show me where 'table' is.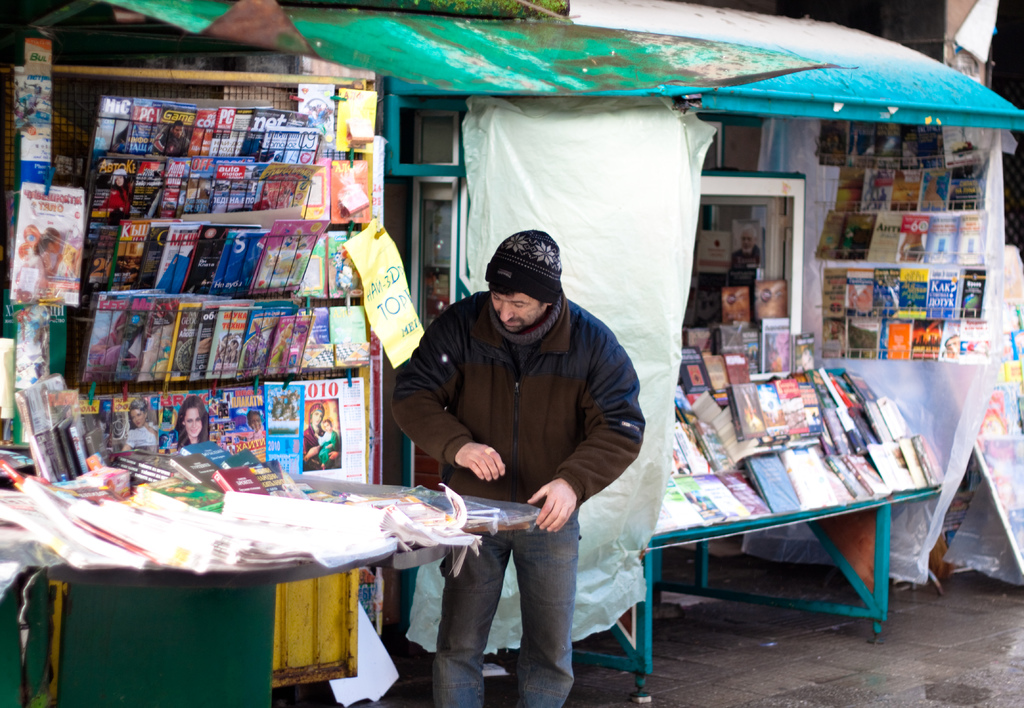
'table' is at <bbox>0, 470, 540, 707</bbox>.
